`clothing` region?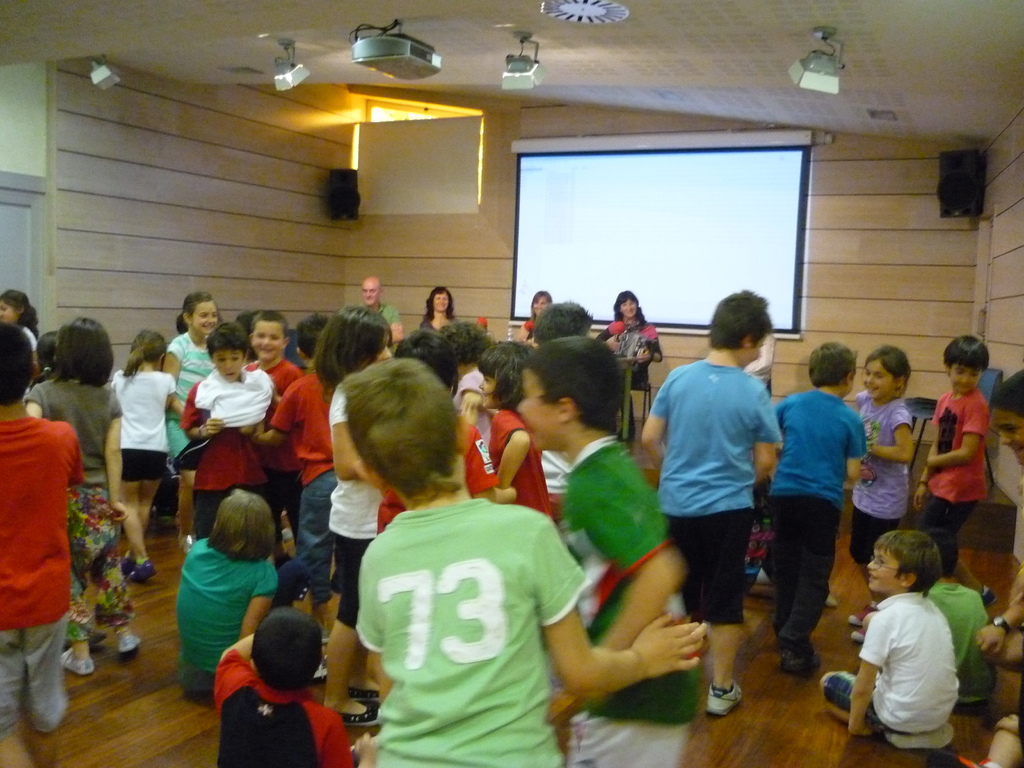
bbox=(20, 325, 34, 399)
